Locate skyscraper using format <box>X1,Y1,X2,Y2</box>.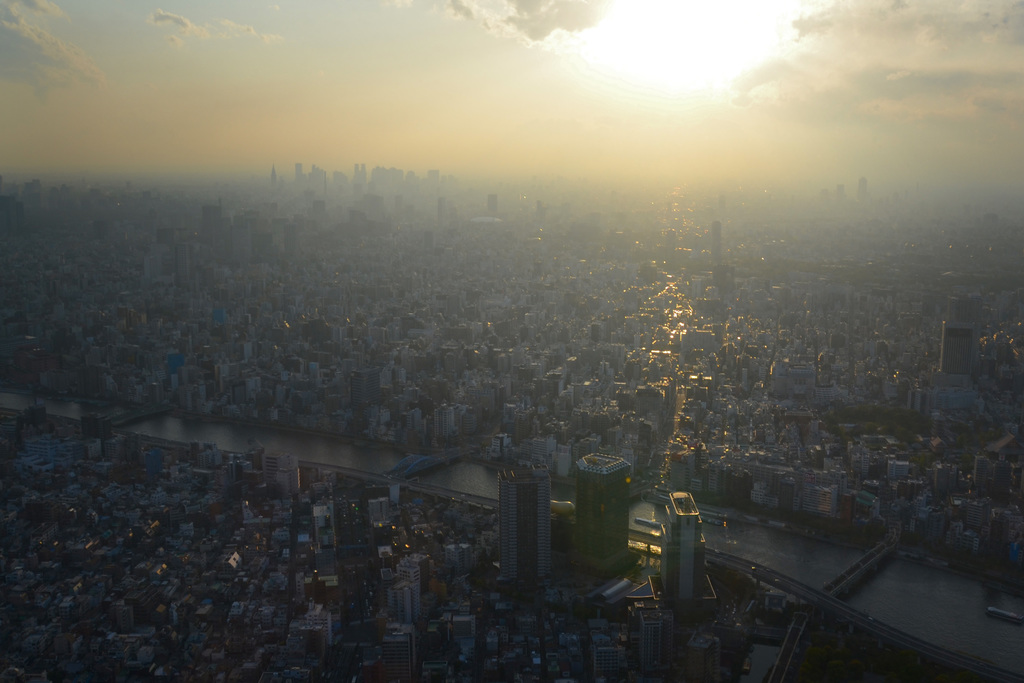
<box>664,491,707,628</box>.
